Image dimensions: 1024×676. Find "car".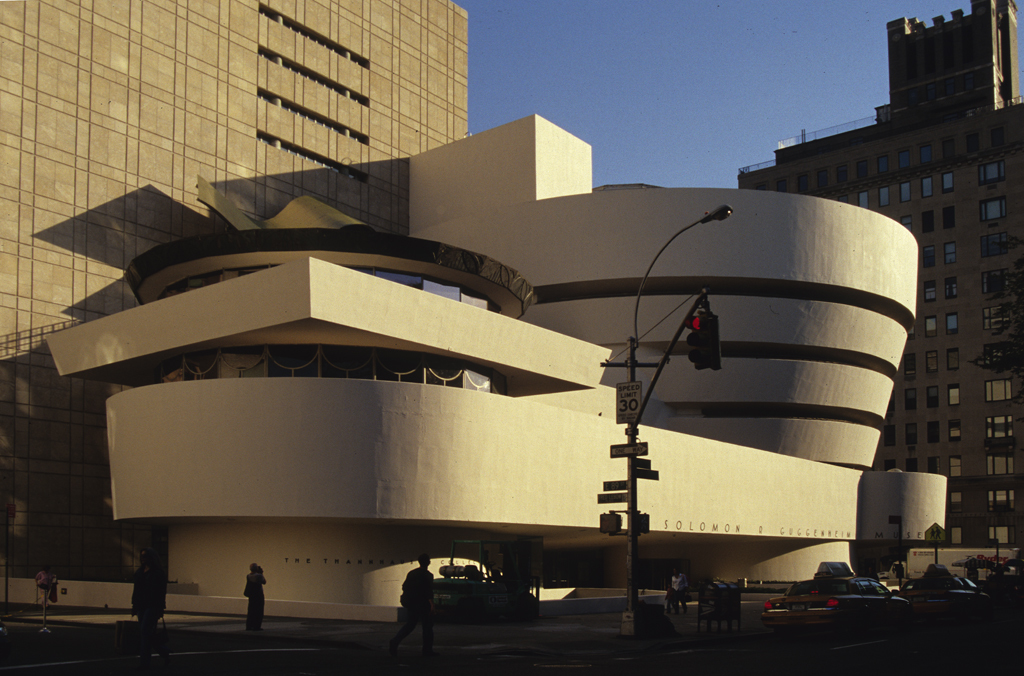
961,578,977,591.
